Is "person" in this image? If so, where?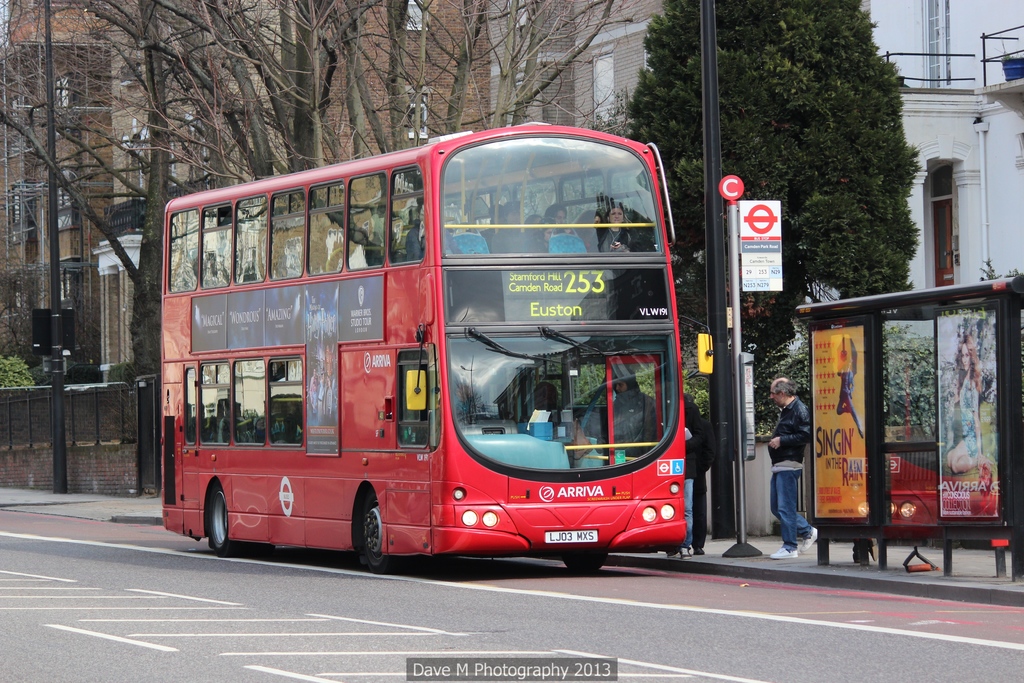
Yes, at bbox(771, 379, 820, 561).
